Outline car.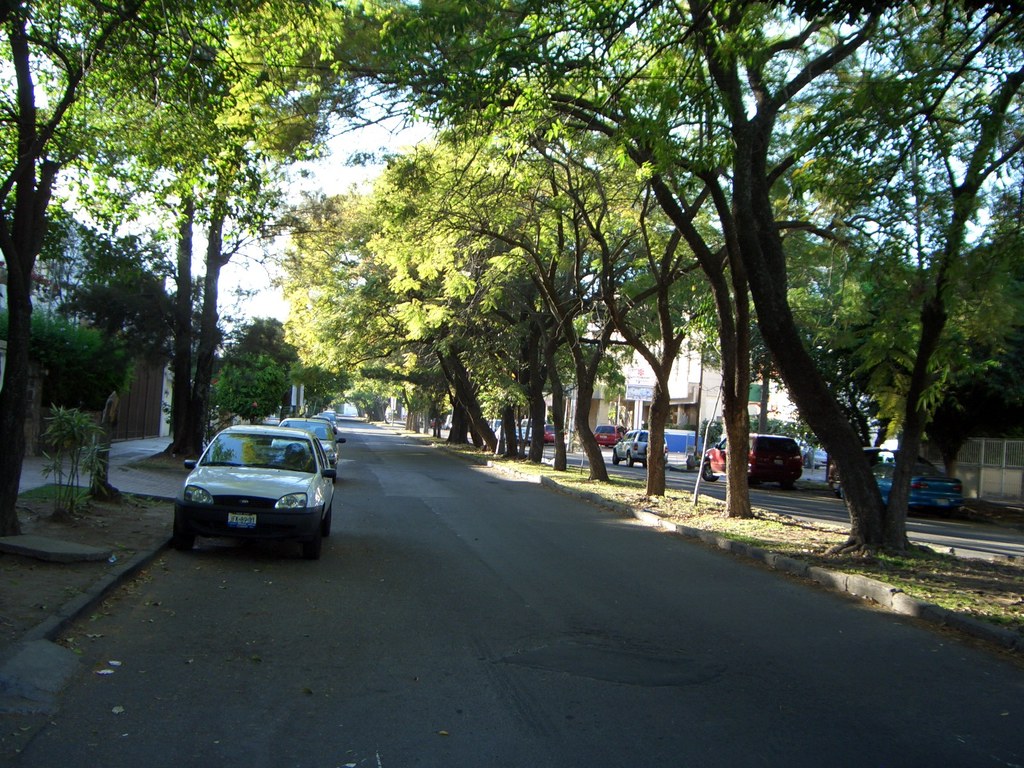
Outline: select_region(427, 415, 442, 427).
